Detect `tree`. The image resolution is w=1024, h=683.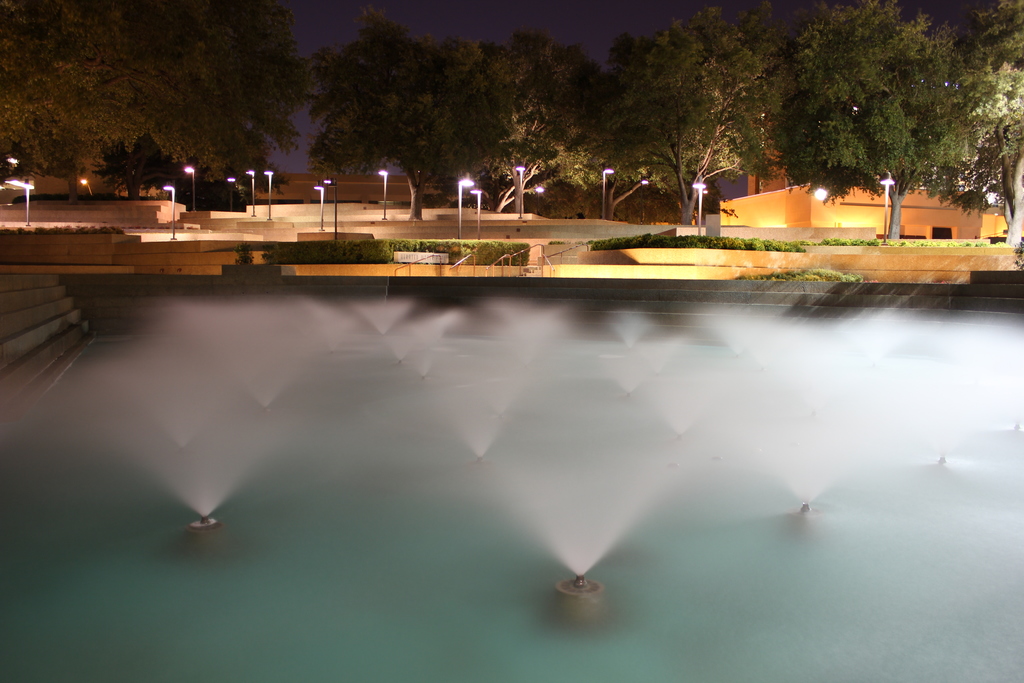
[726, 0, 1023, 253].
